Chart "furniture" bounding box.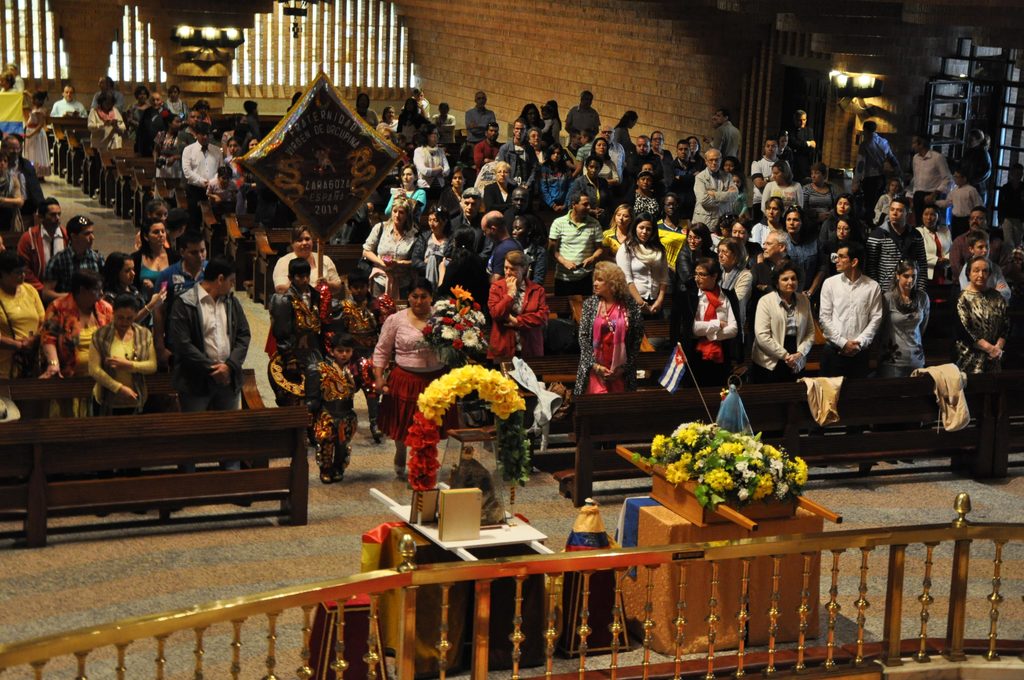
Charted: 618, 498, 820, 654.
